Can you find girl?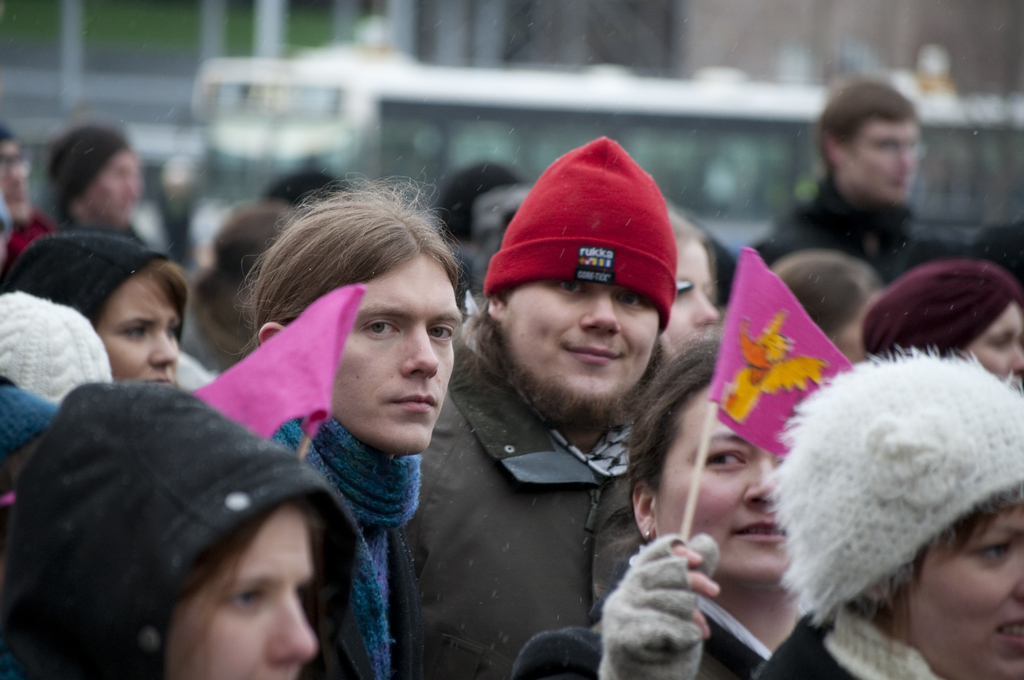
Yes, bounding box: x1=8, y1=236, x2=191, y2=389.
